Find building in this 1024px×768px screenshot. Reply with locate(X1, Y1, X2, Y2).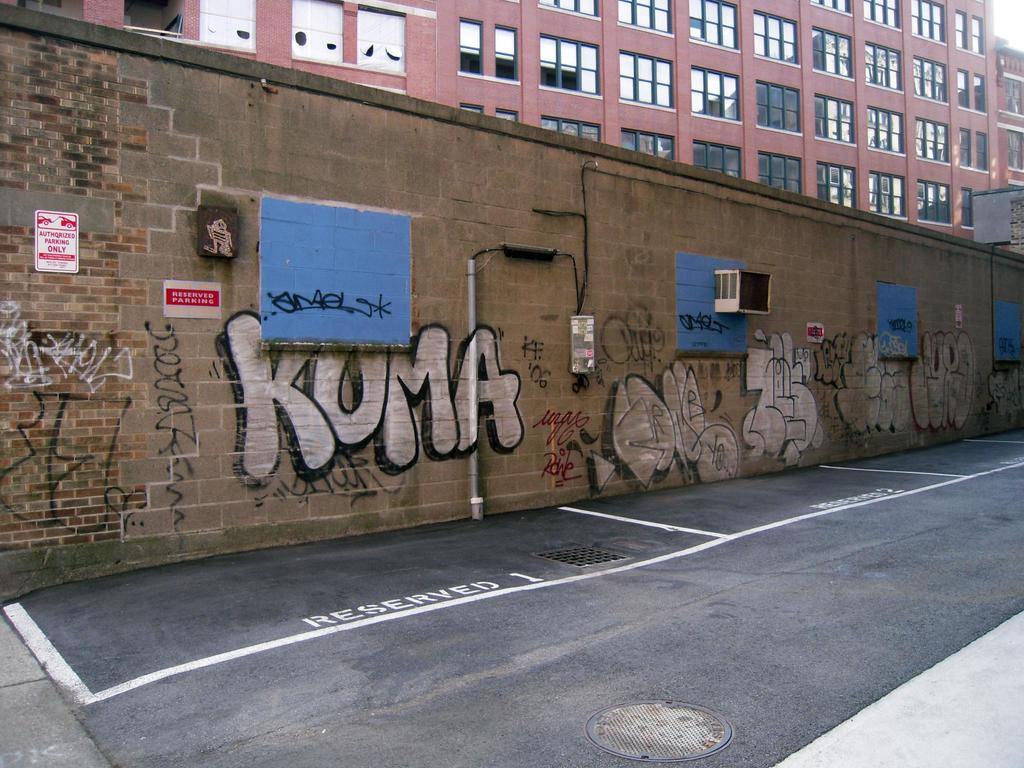
locate(7, 0, 1023, 245).
